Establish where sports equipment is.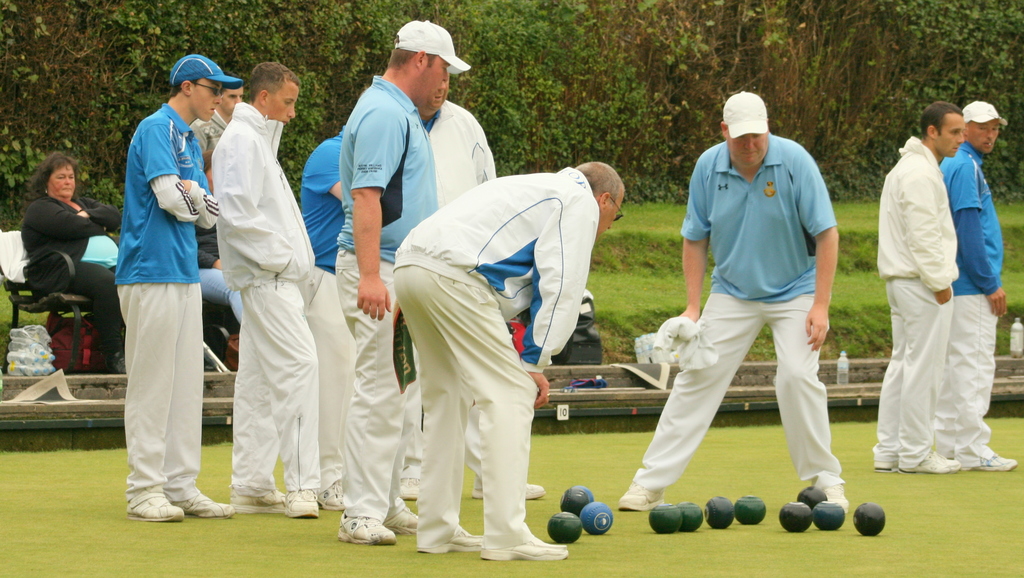
Established at 814, 501, 844, 527.
